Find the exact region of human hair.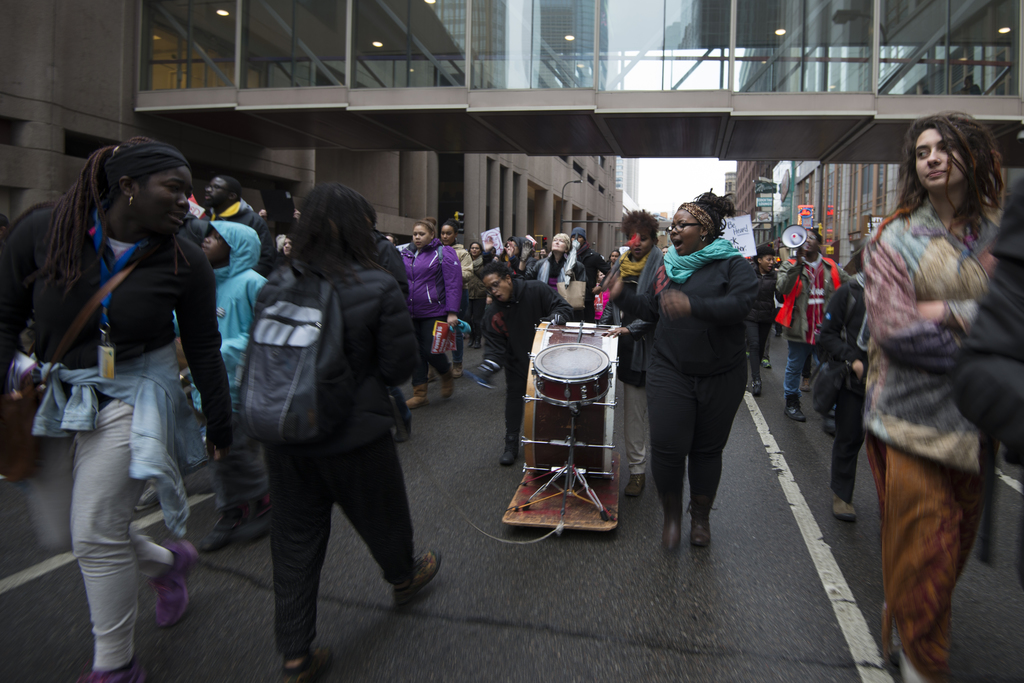
Exact region: [476,260,508,284].
